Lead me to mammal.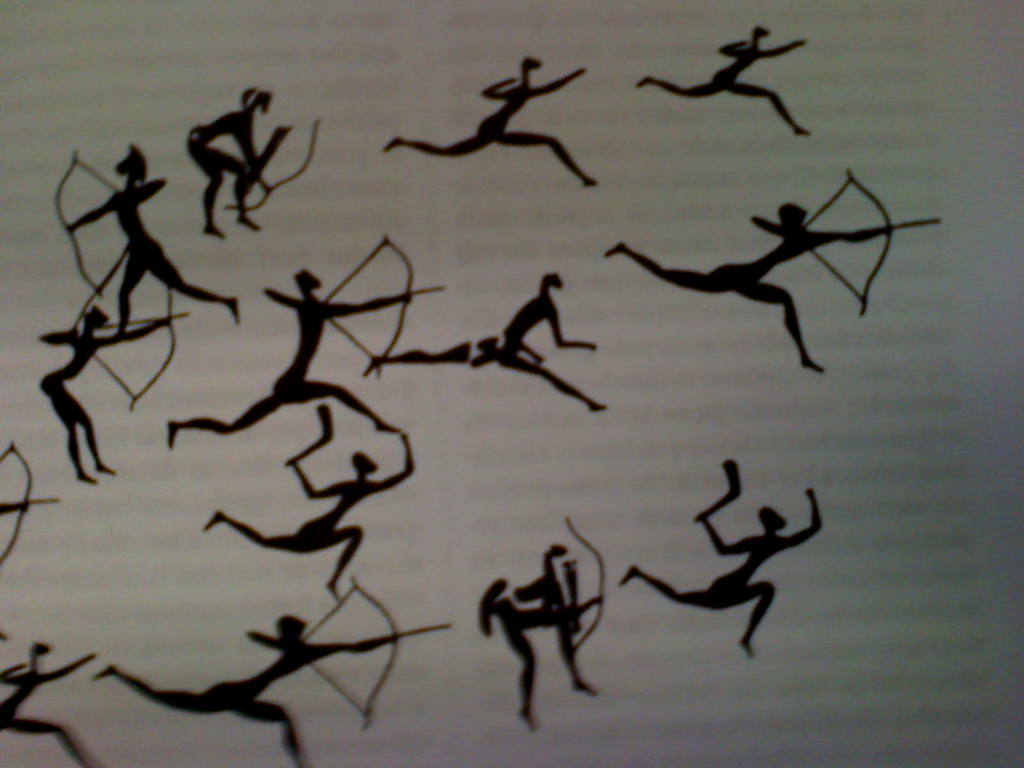
Lead to <box>68,143,240,333</box>.
